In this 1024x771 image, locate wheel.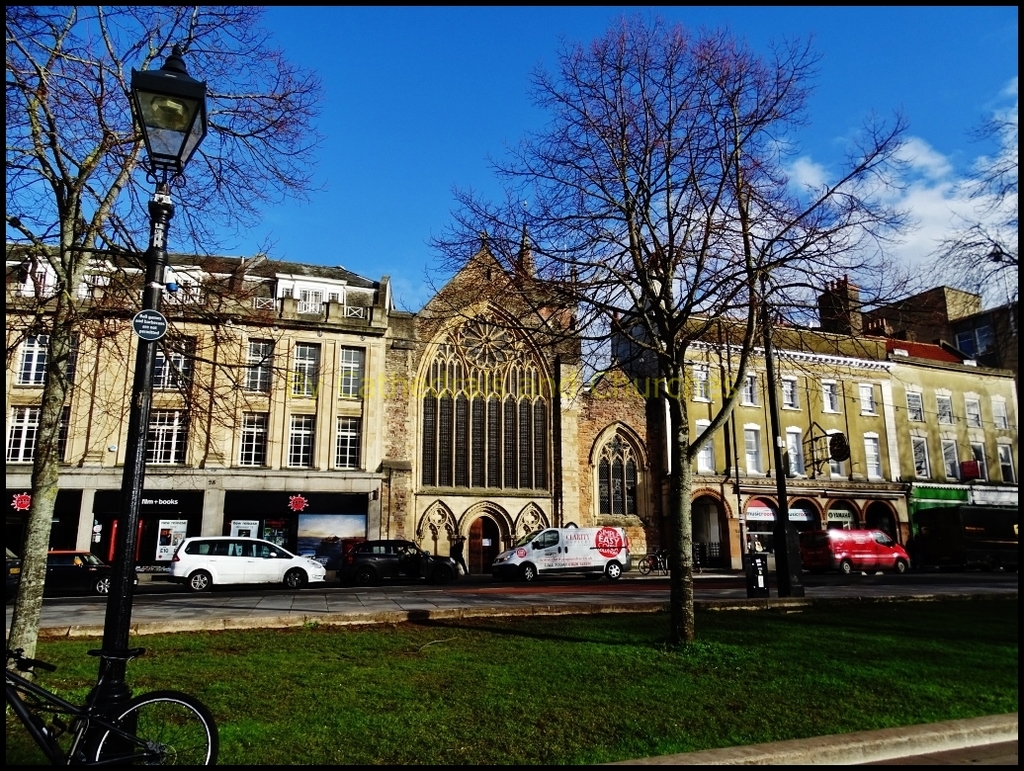
Bounding box: left=100, top=575, right=111, bottom=594.
